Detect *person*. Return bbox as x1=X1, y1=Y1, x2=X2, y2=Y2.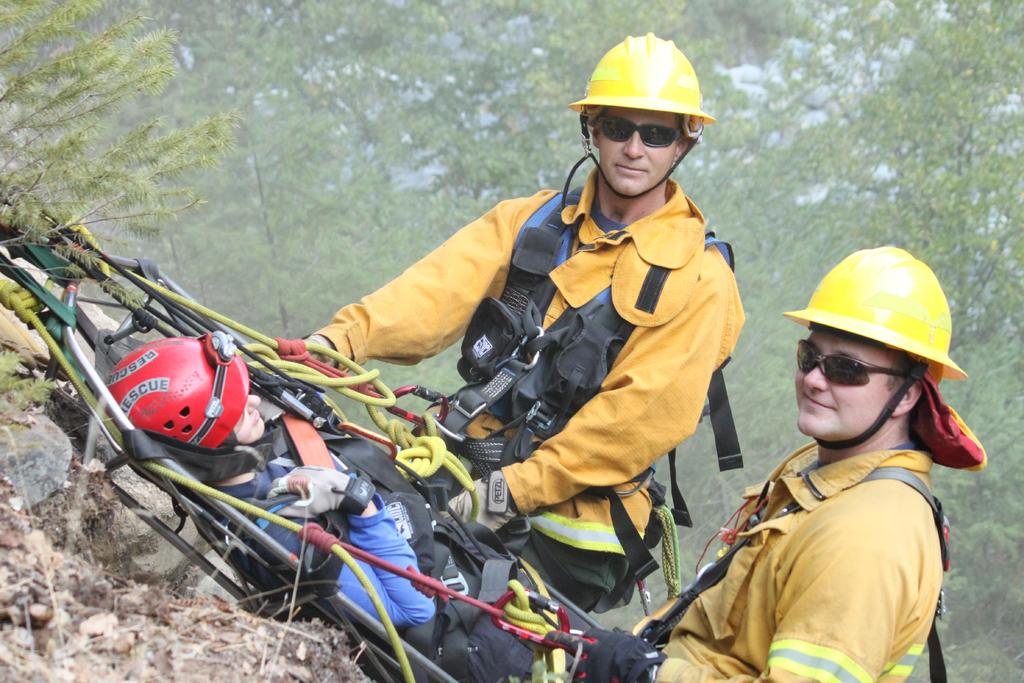
x1=258, y1=56, x2=744, y2=634.
